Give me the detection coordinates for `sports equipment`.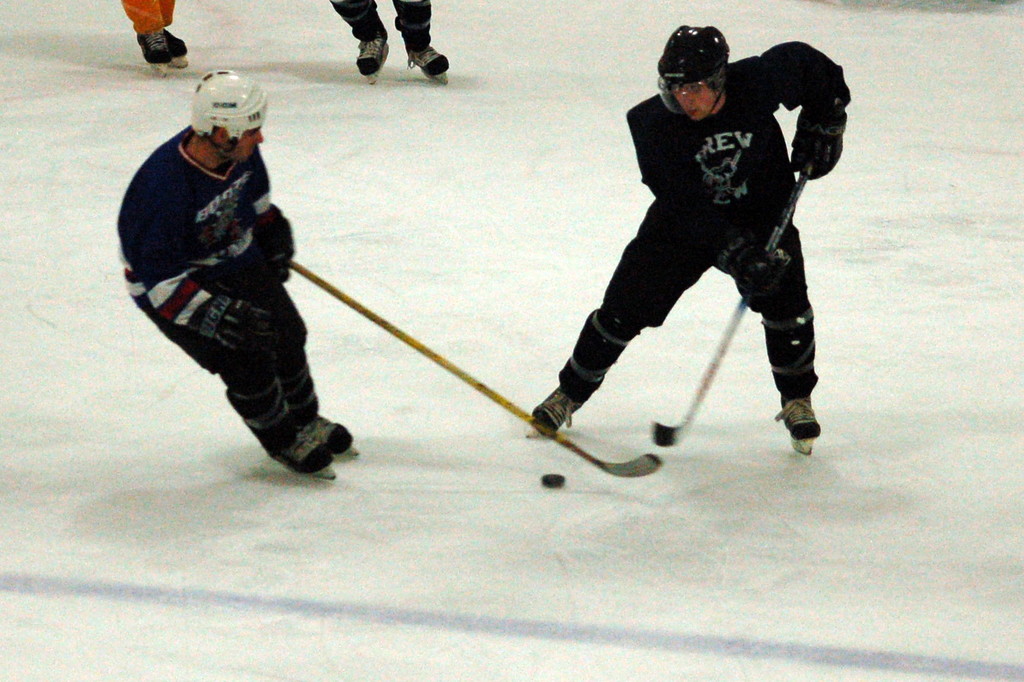
650,160,812,452.
